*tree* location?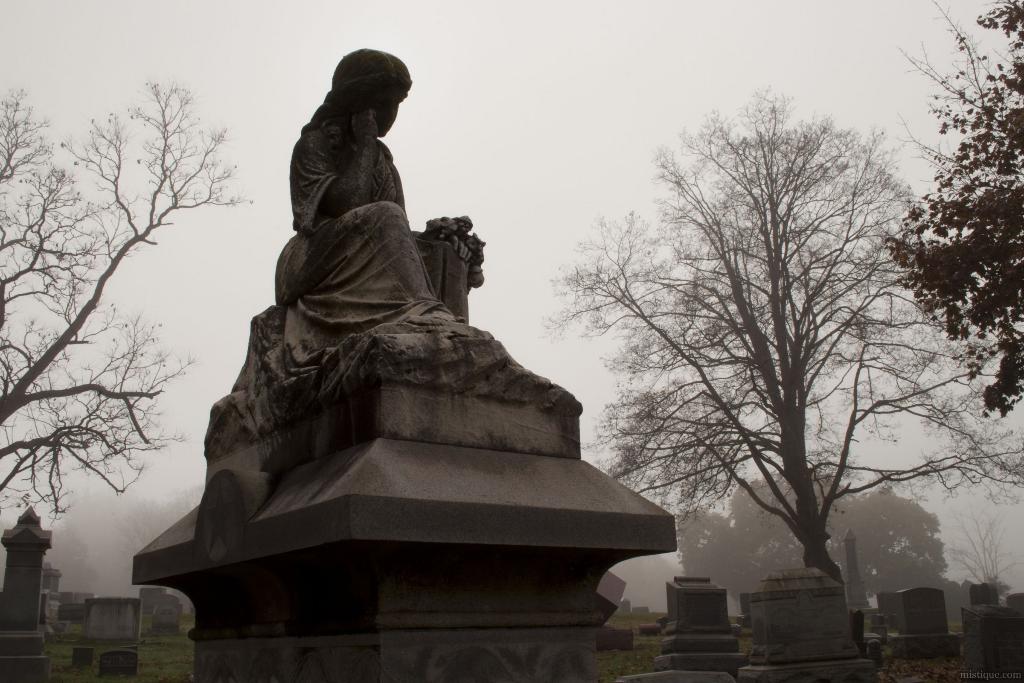
[left=49, top=527, right=93, bottom=598]
